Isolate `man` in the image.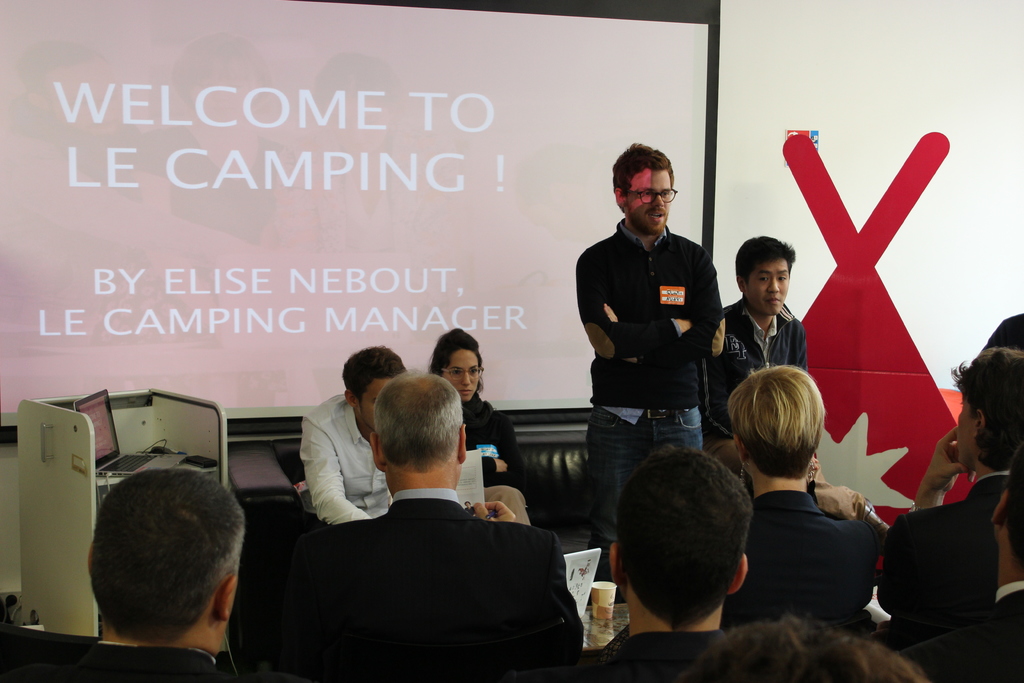
Isolated region: <bbox>729, 358, 889, 623</bbox>.
